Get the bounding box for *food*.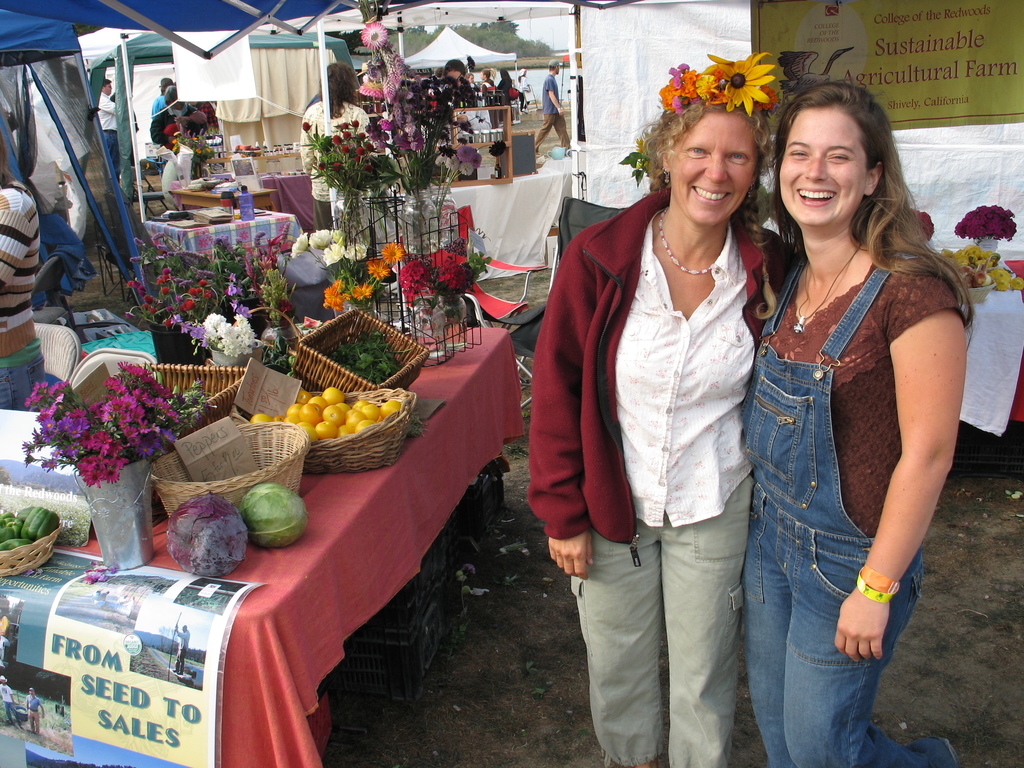
l=169, t=490, r=251, b=579.
